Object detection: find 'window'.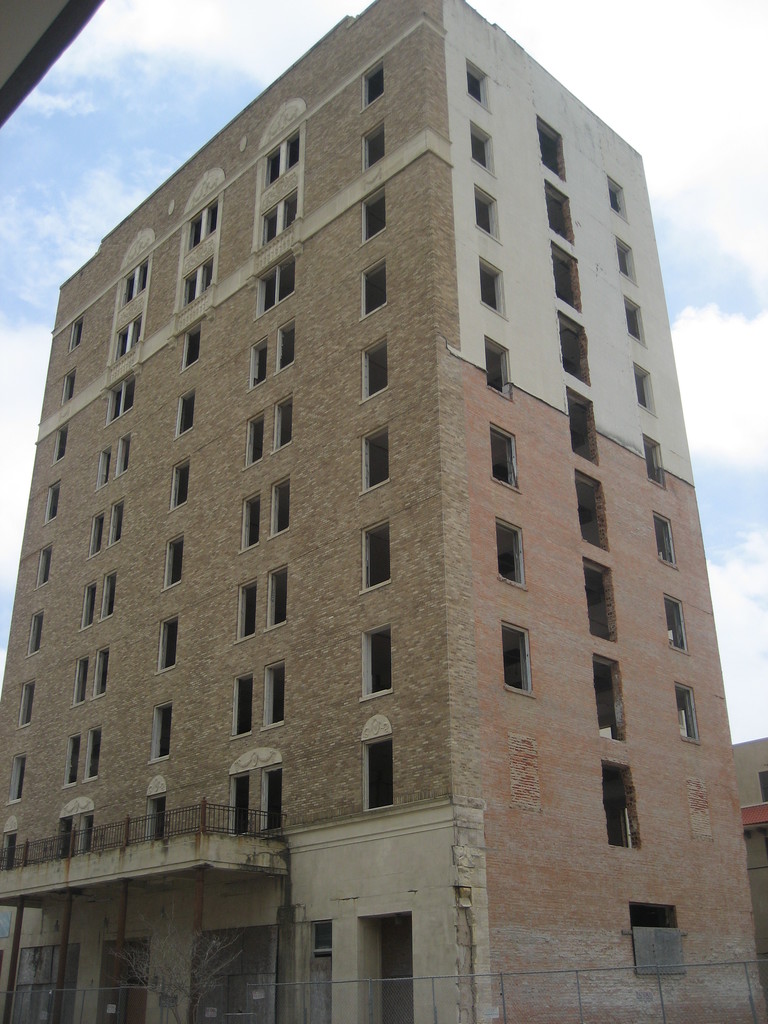
[363, 260, 387, 321].
